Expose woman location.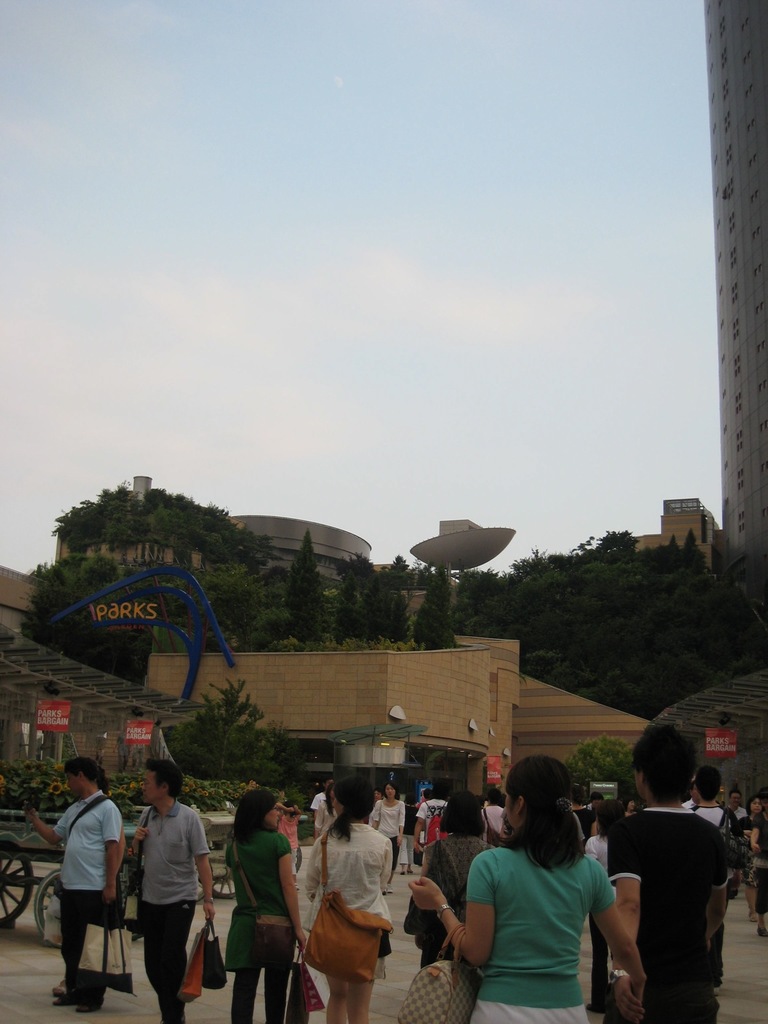
Exposed at box(293, 776, 406, 1020).
